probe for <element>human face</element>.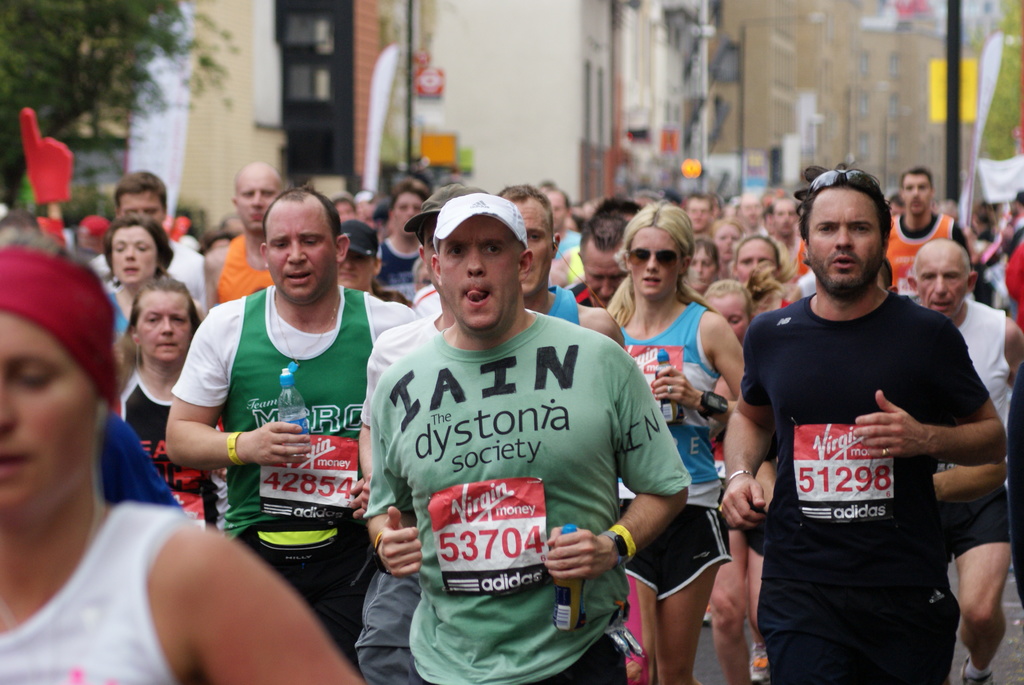
Probe result: bbox(687, 198, 714, 235).
